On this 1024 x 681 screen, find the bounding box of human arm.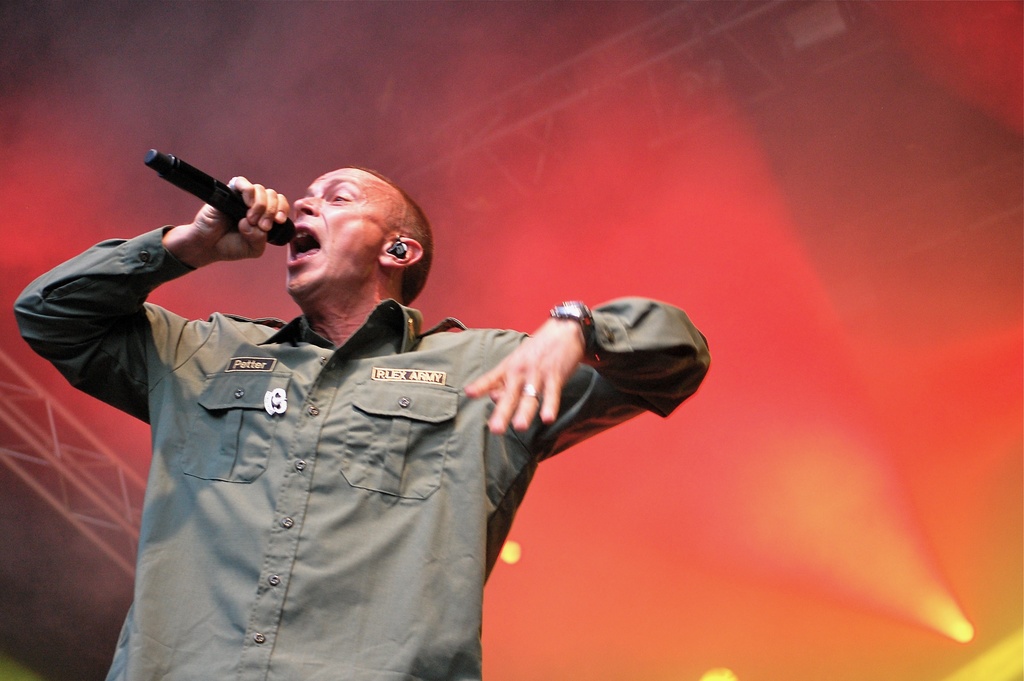
Bounding box: select_region(41, 220, 208, 433).
